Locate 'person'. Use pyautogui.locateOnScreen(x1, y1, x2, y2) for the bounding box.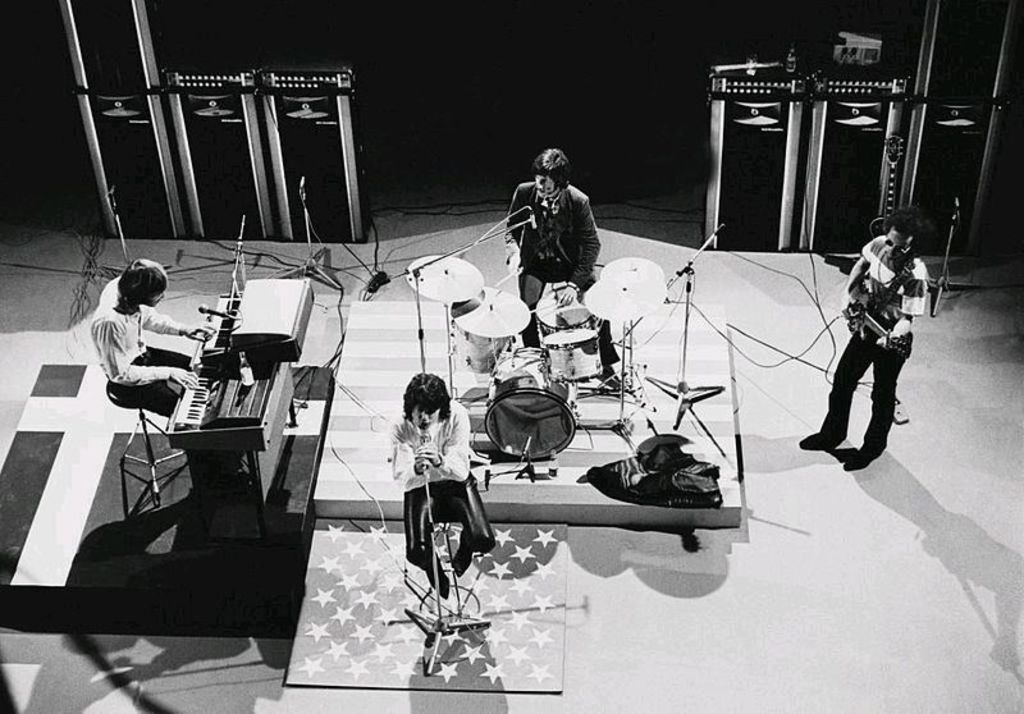
pyautogui.locateOnScreen(86, 257, 215, 418).
